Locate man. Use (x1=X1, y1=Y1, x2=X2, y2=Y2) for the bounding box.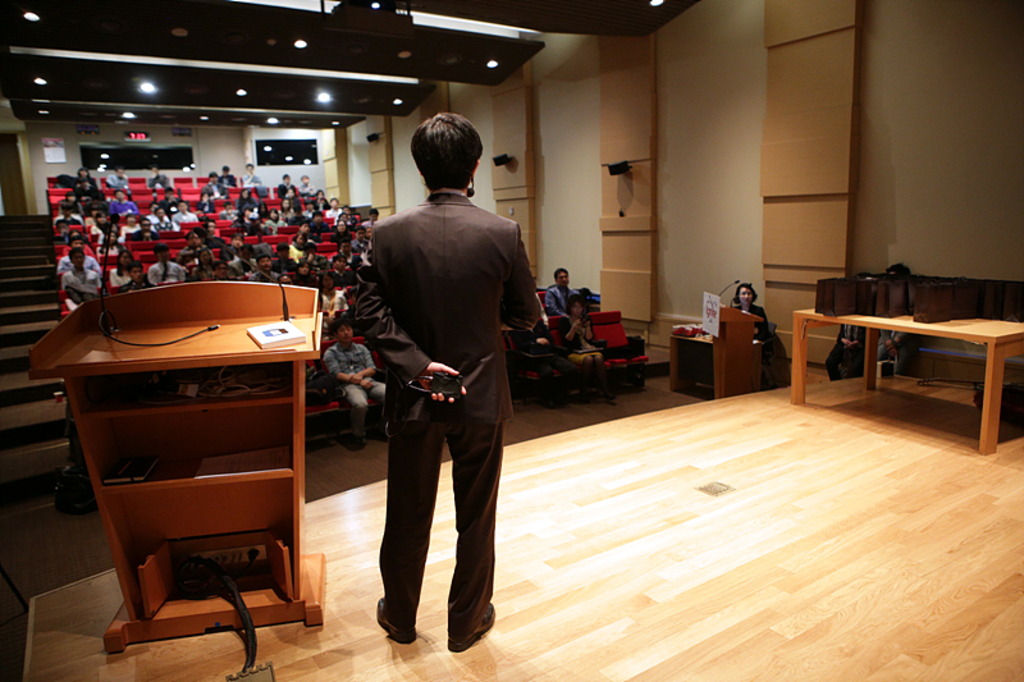
(x1=297, y1=219, x2=323, y2=244).
